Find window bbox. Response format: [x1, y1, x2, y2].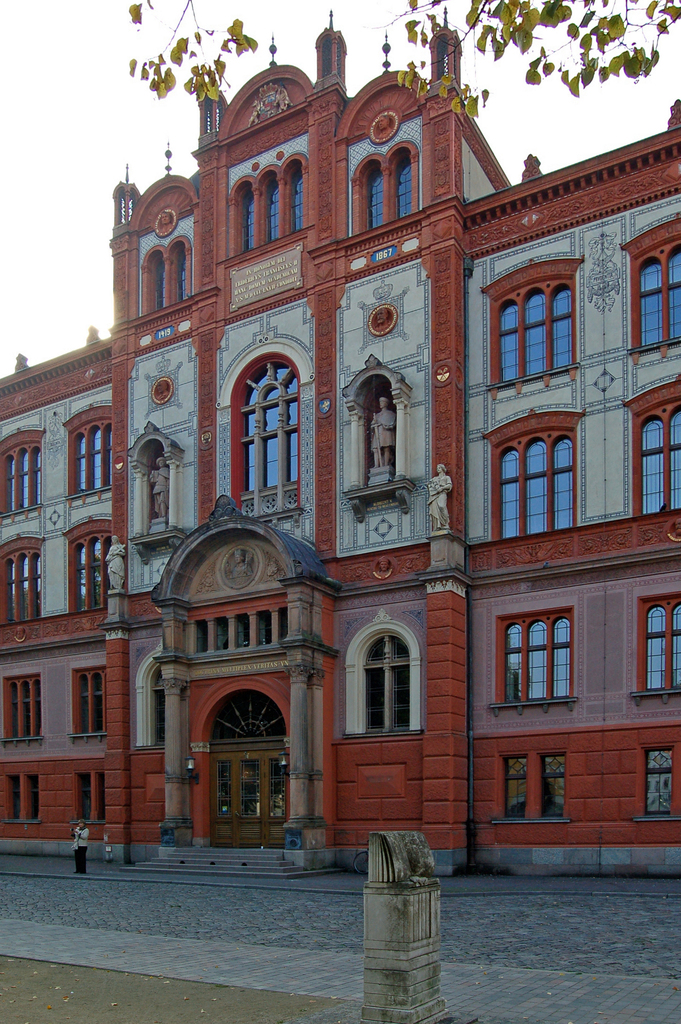
[0, 764, 49, 834].
